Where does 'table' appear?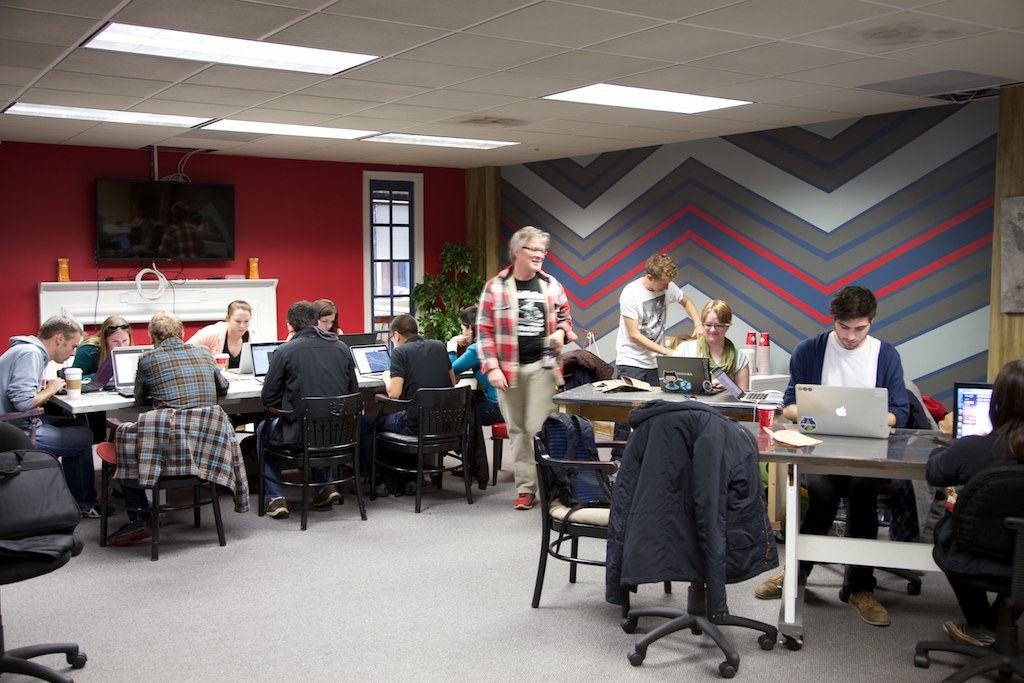
Appears at region(61, 372, 388, 492).
